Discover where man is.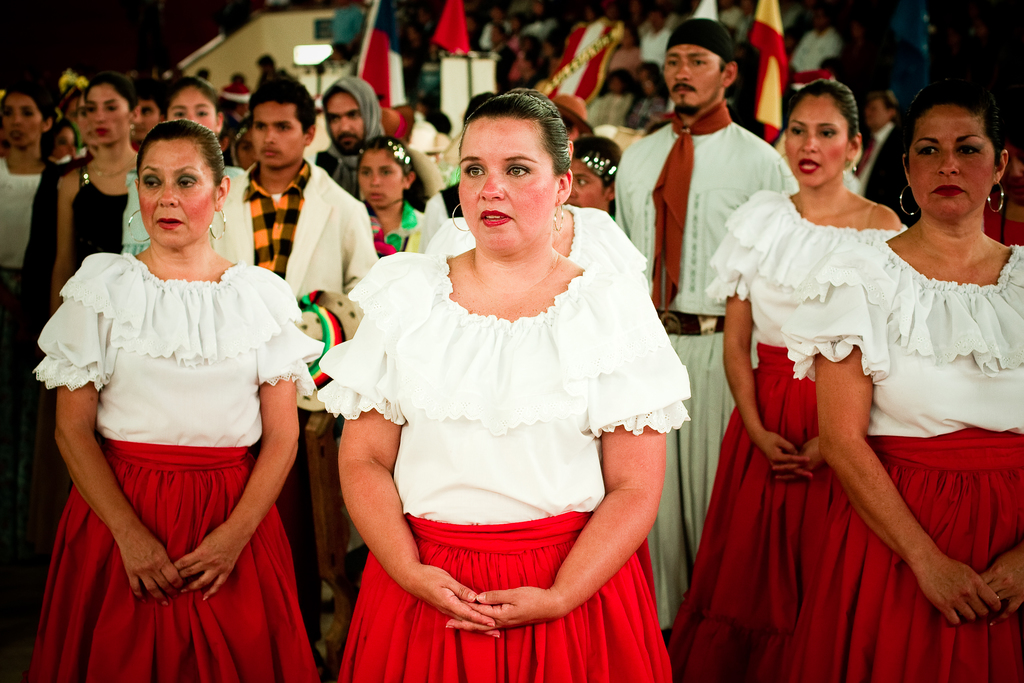
Discovered at {"x1": 310, "y1": 79, "x2": 436, "y2": 208}.
